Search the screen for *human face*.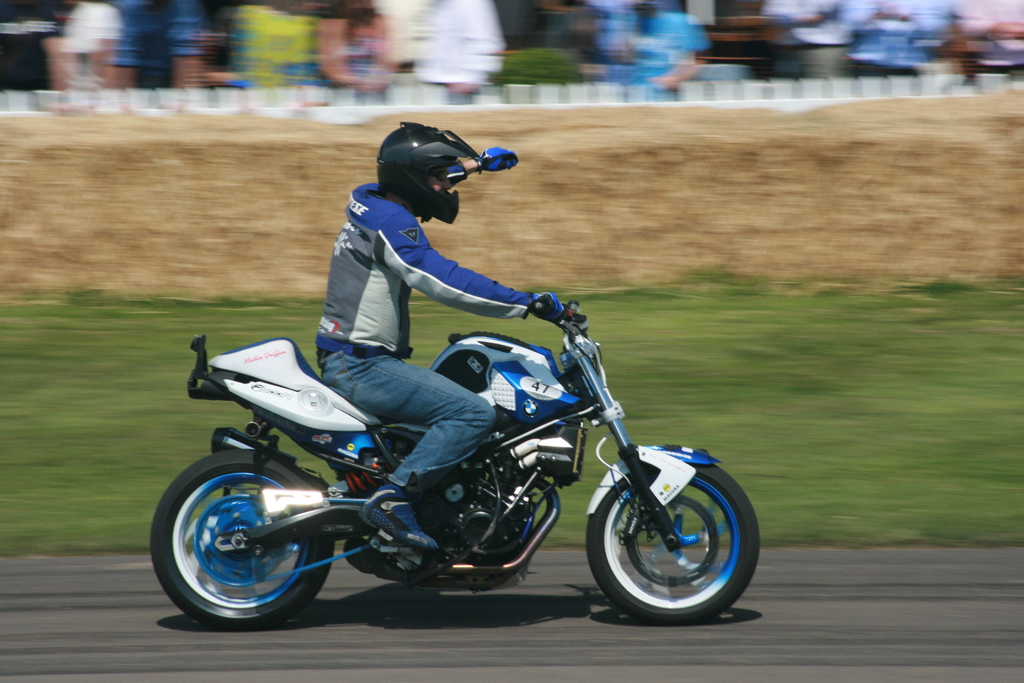
Found at Rect(434, 174, 451, 193).
